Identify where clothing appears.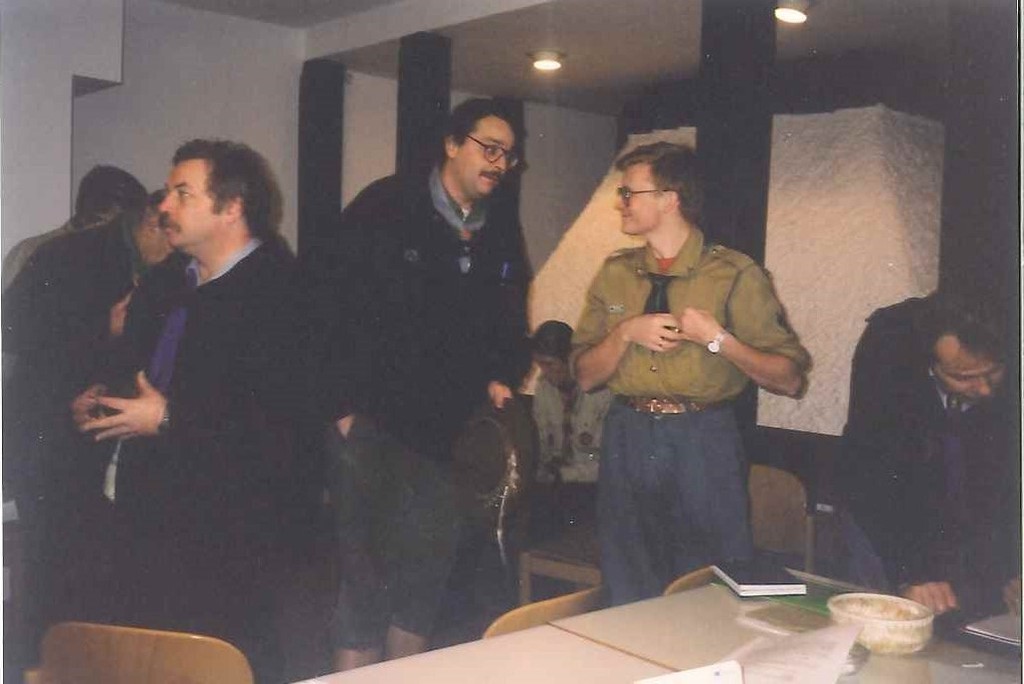
Appears at [x1=122, y1=233, x2=345, y2=676].
